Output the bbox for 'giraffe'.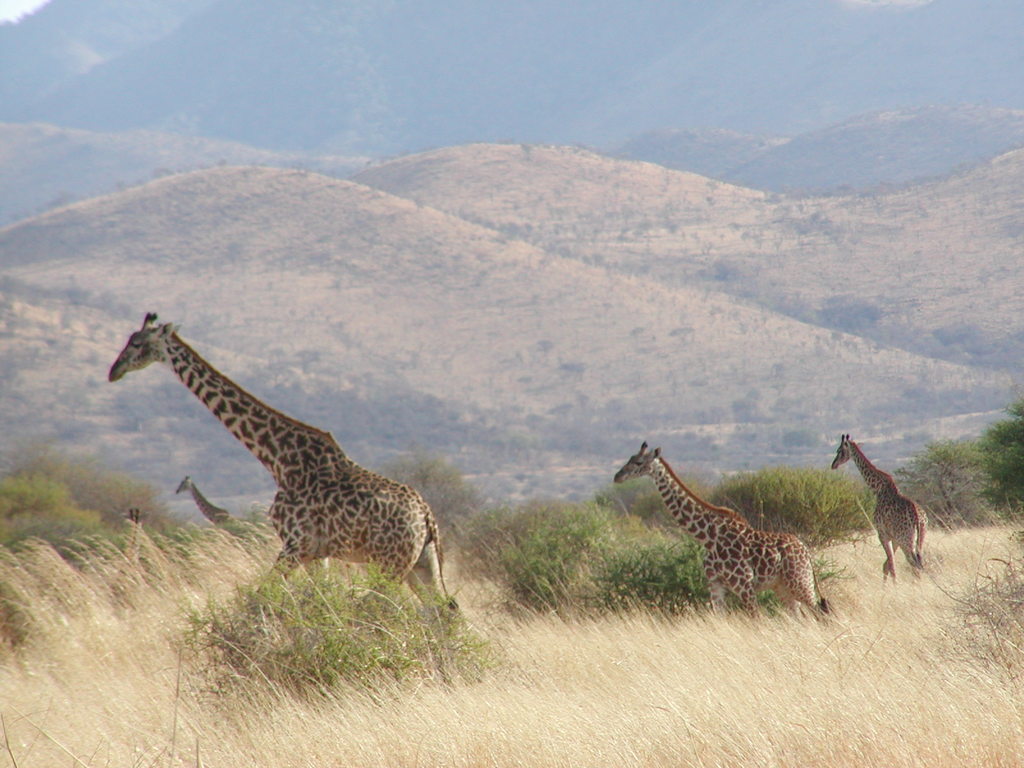
region(96, 309, 480, 625).
